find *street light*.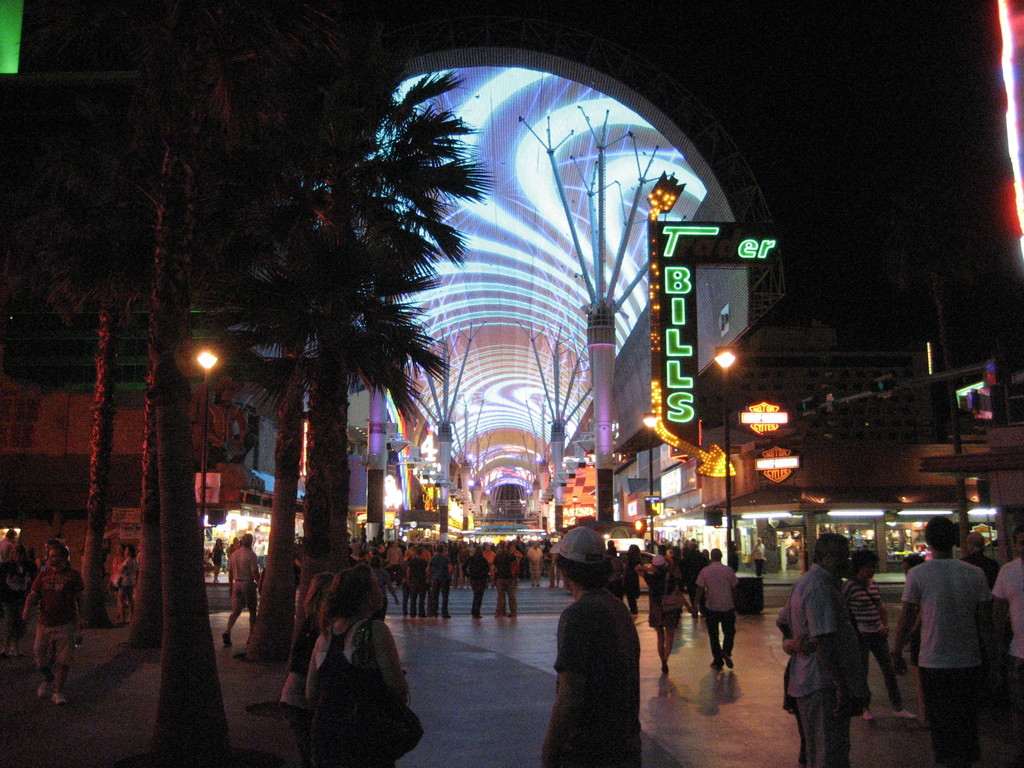
locate(191, 344, 219, 549).
